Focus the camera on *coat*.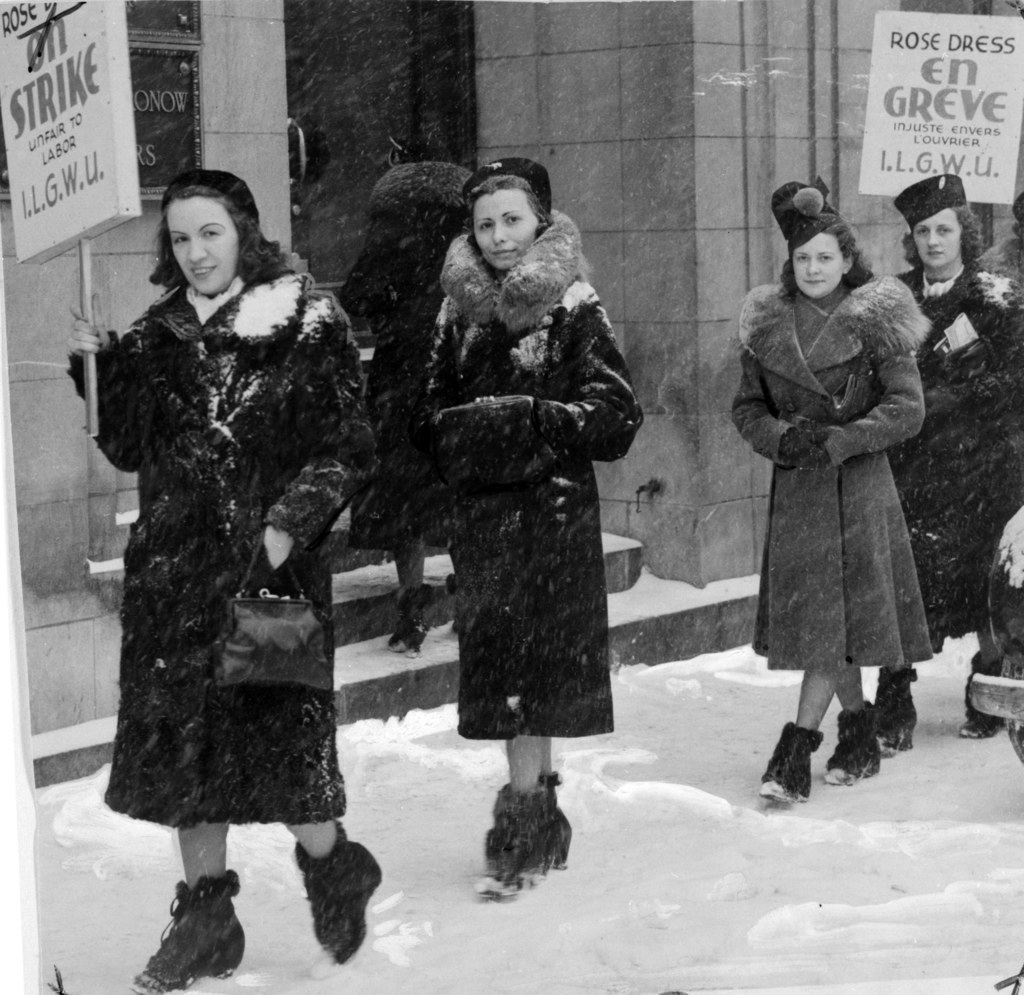
Focus region: left=733, top=259, right=937, bottom=671.
